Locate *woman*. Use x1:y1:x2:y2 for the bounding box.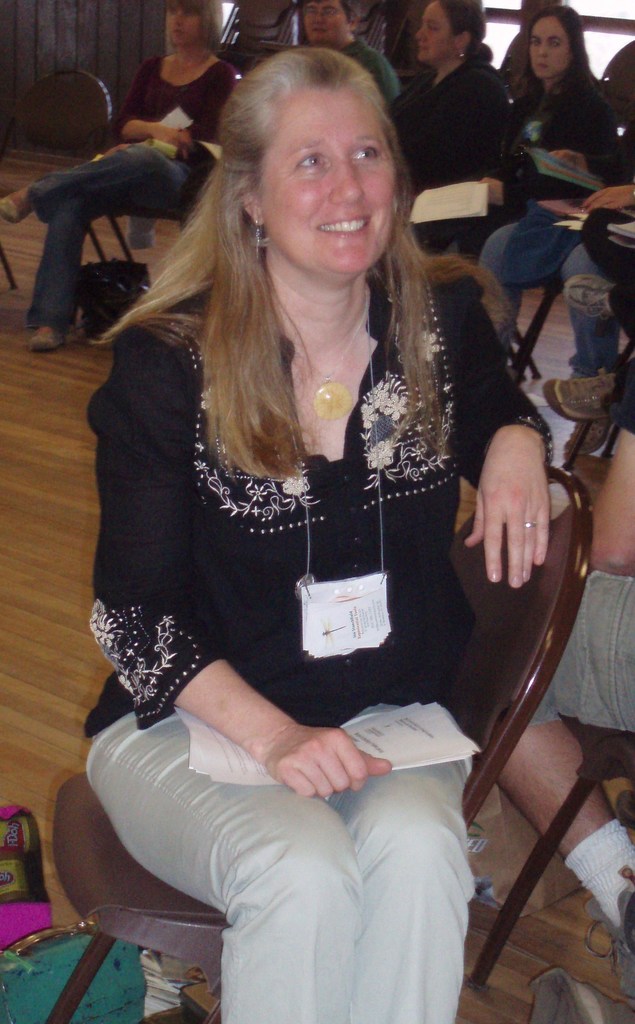
452:3:620:263.
